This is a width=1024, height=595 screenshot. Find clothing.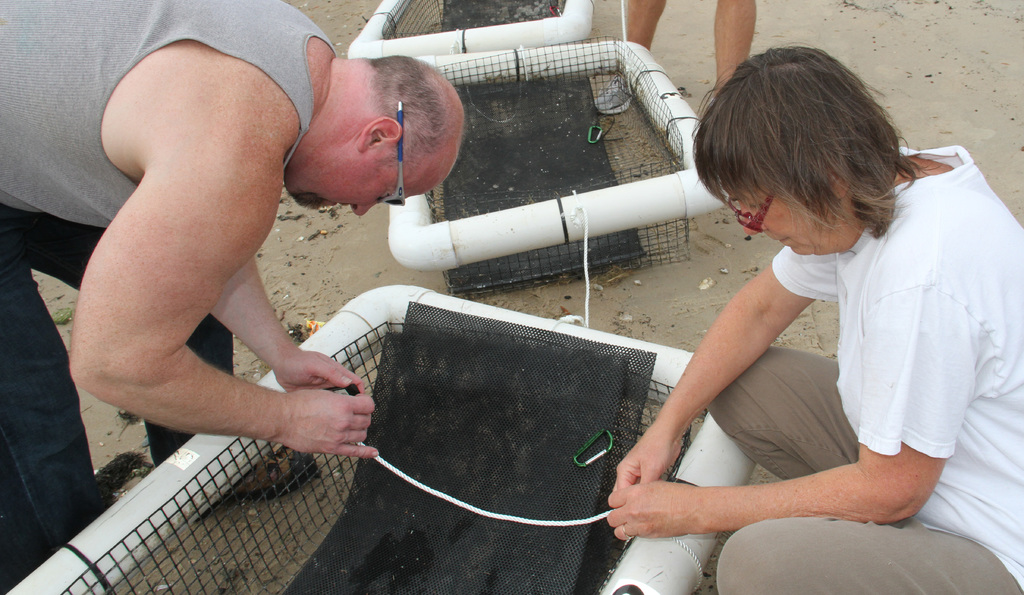
Bounding box: BBox(2, 0, 340, 585).
